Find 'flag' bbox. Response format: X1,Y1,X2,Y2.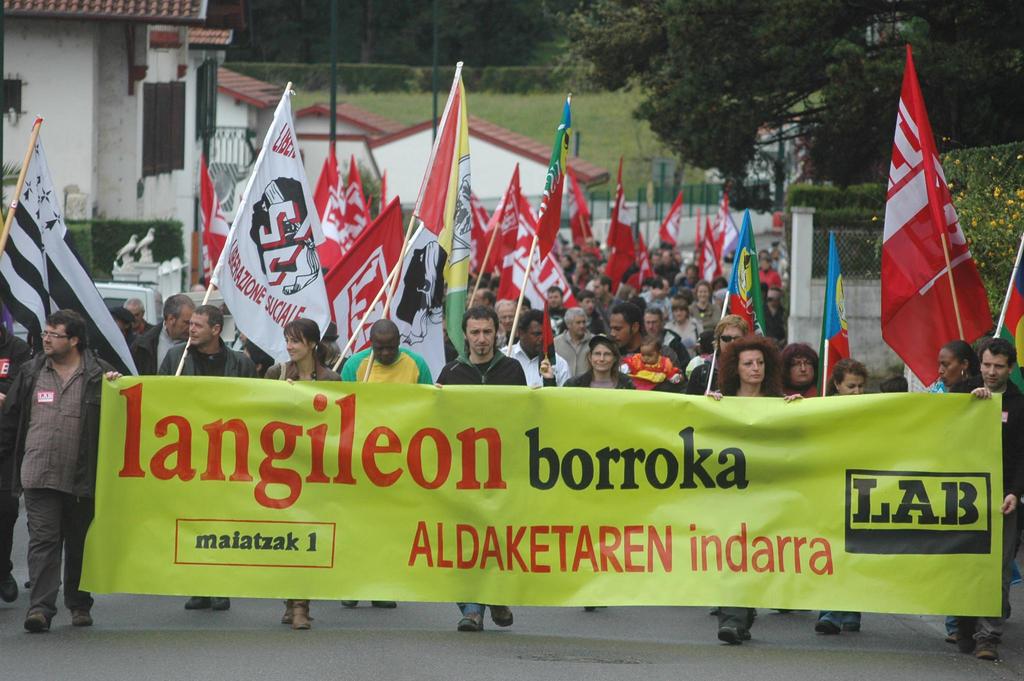
568,173,589,214.
